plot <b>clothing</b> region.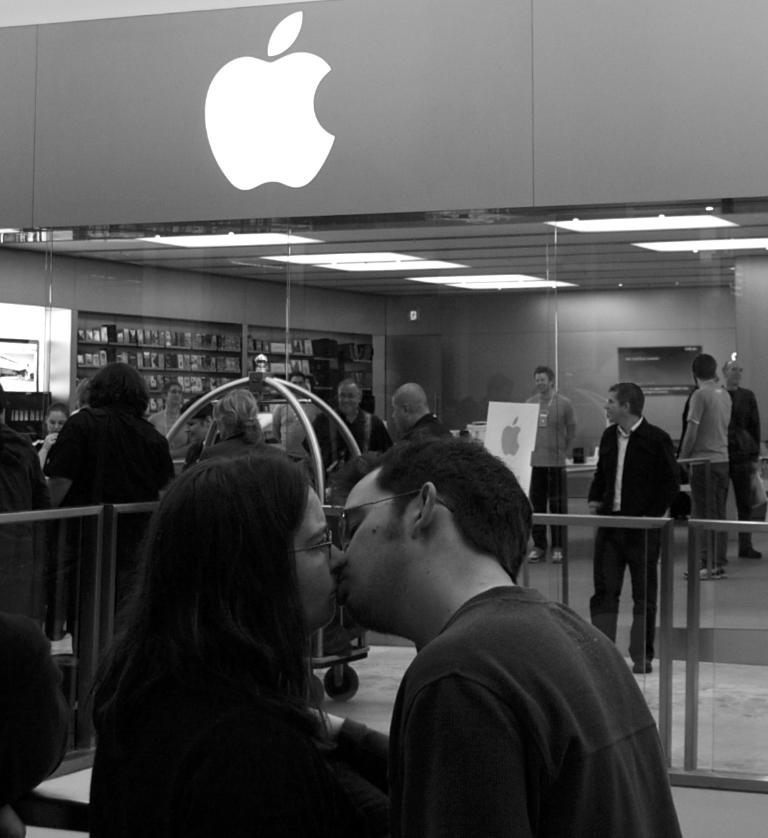
Plotted at {"x1": 524, "y1": 387, "x2": 576, "y2": 552}.
